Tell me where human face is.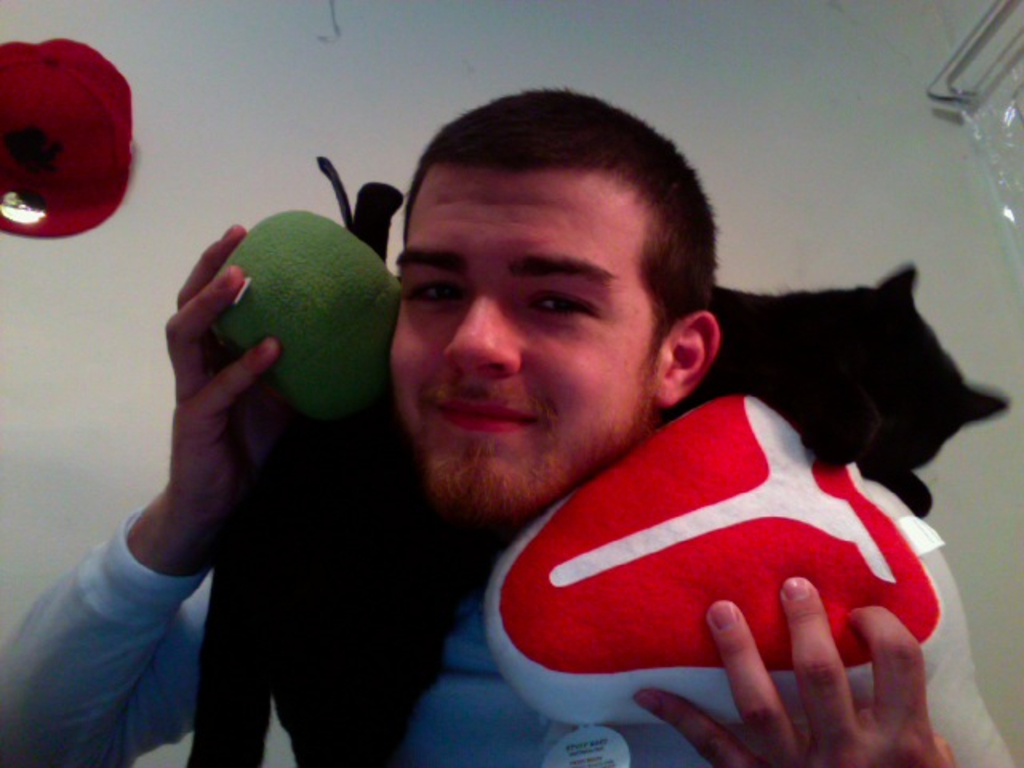
human face is at <region>392, 168, 664, 515</region>.
